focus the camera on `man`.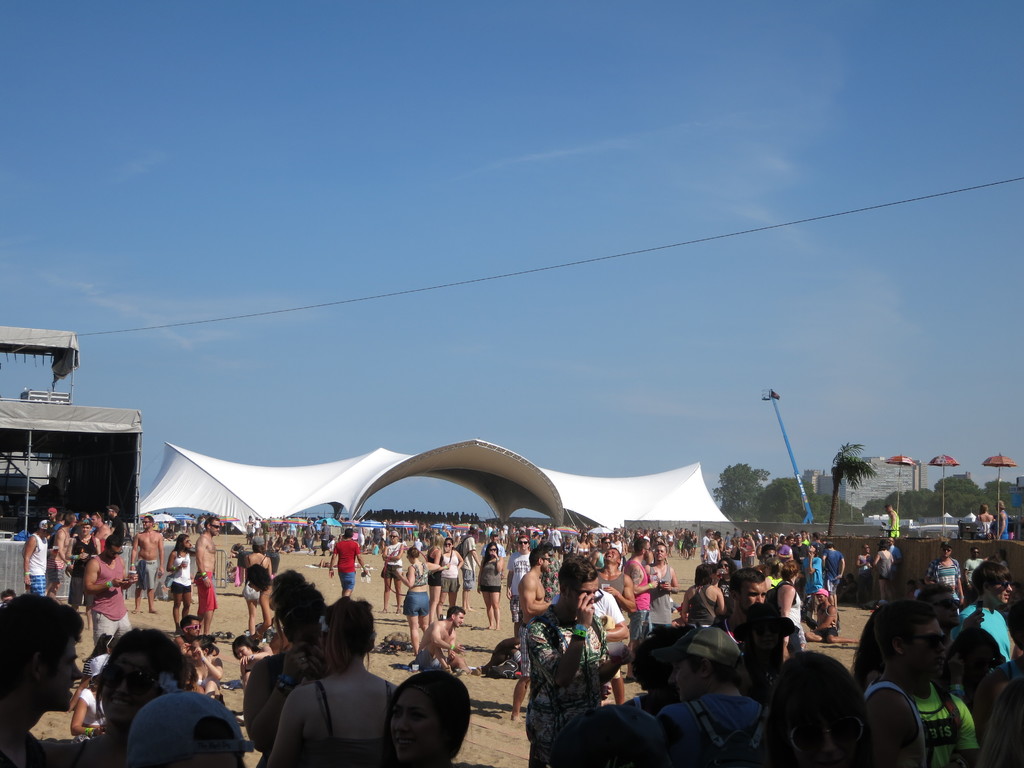
Focus region: (left=103, top=506, right=124, bottom=547).
